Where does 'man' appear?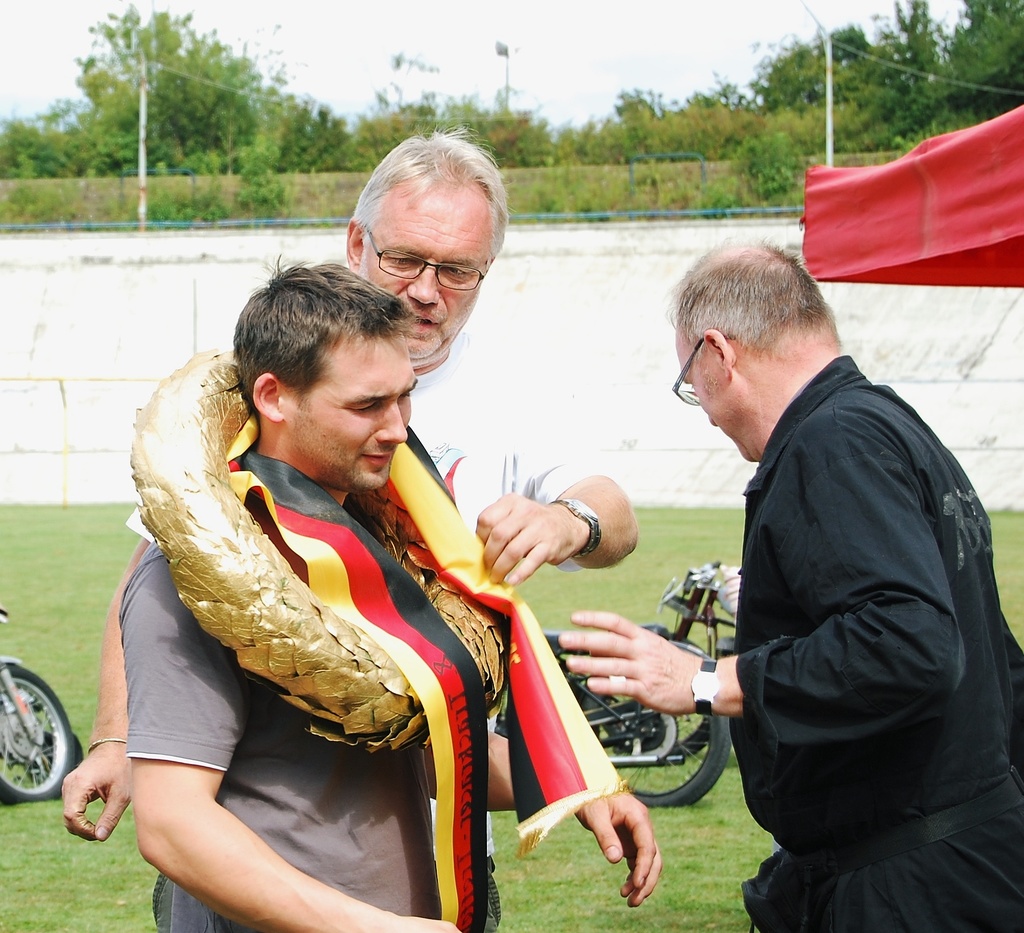
Appears at <bbox>120, 250, 660, 932</bbox>.
